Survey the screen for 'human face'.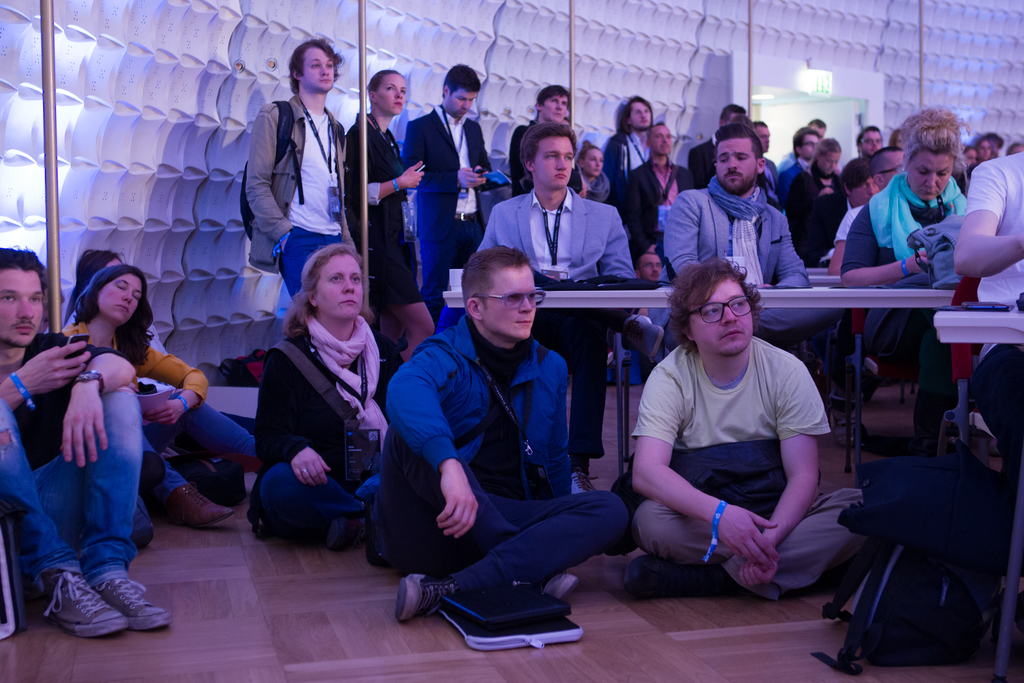
Survey found: <box>717,145,768,188</box>.
